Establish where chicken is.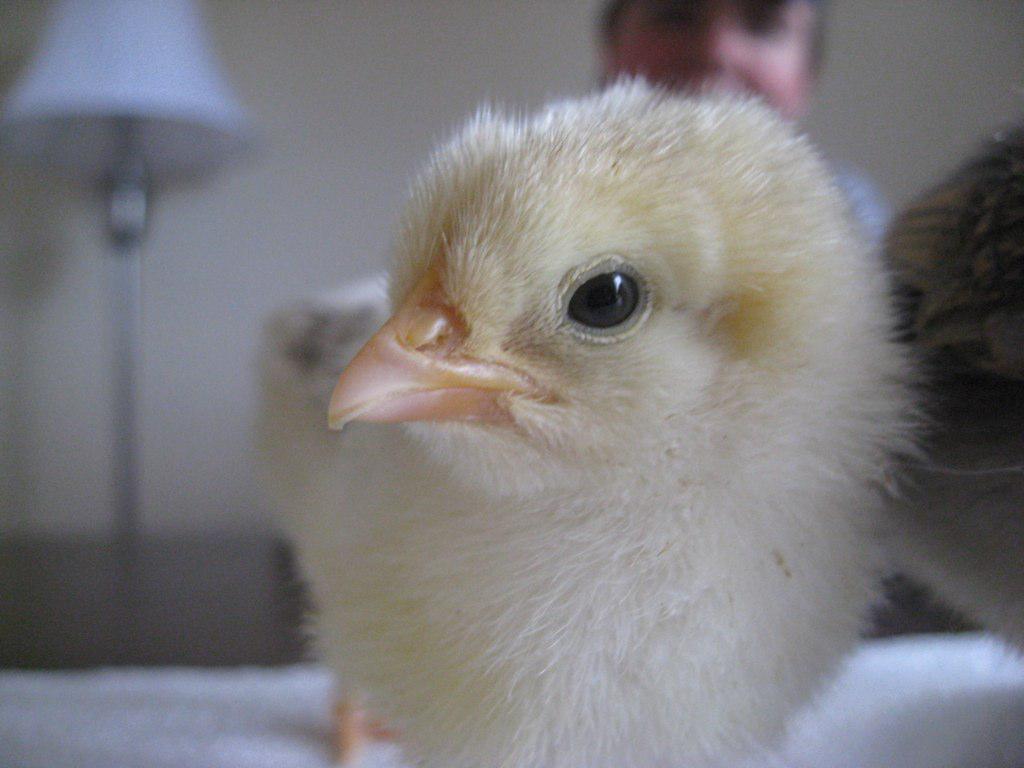
Established at x1=229, y1=61, x2=971, y2=767.
